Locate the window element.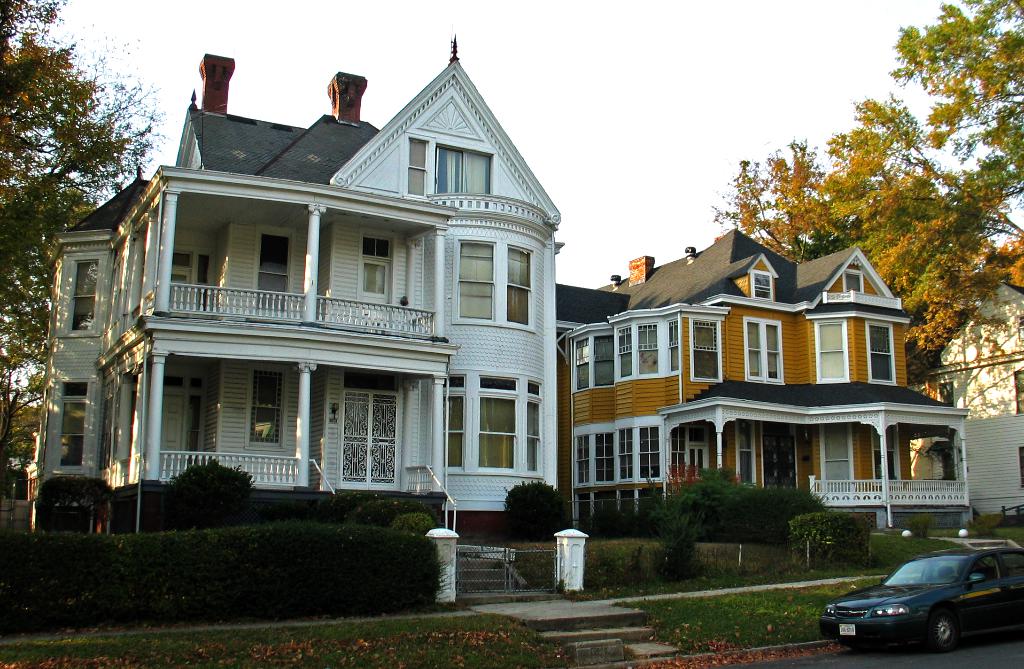
Element bbox: rect(431, 143, 492, 204).
